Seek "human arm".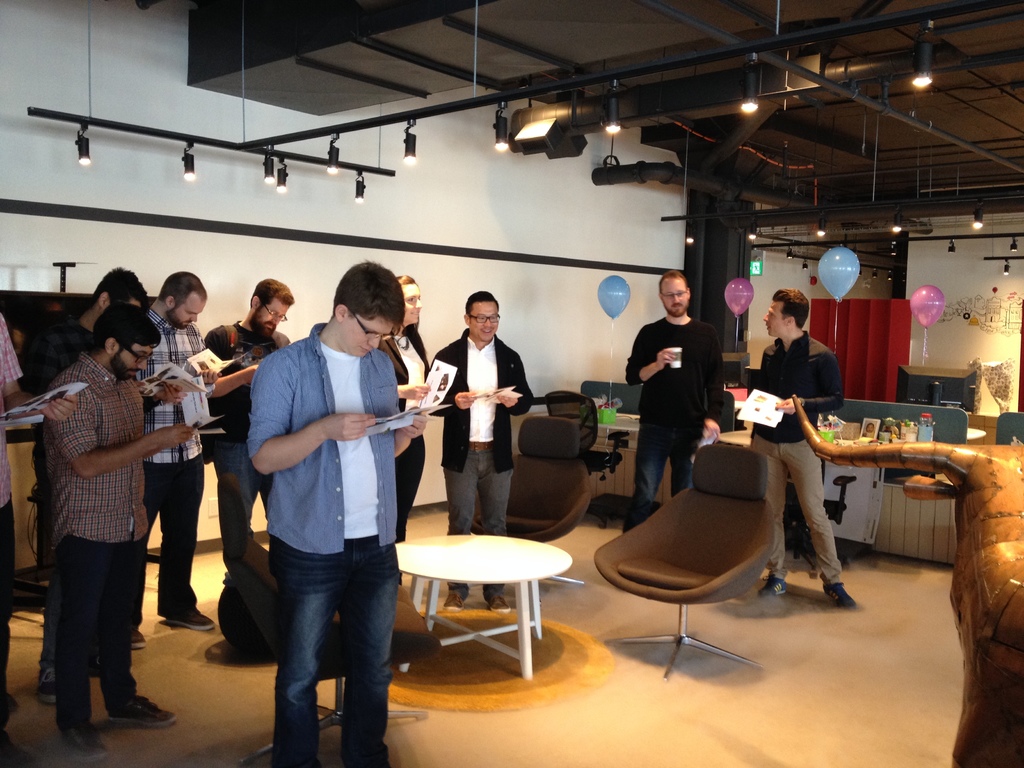
<region>392, 380, 428, 401</region>.
